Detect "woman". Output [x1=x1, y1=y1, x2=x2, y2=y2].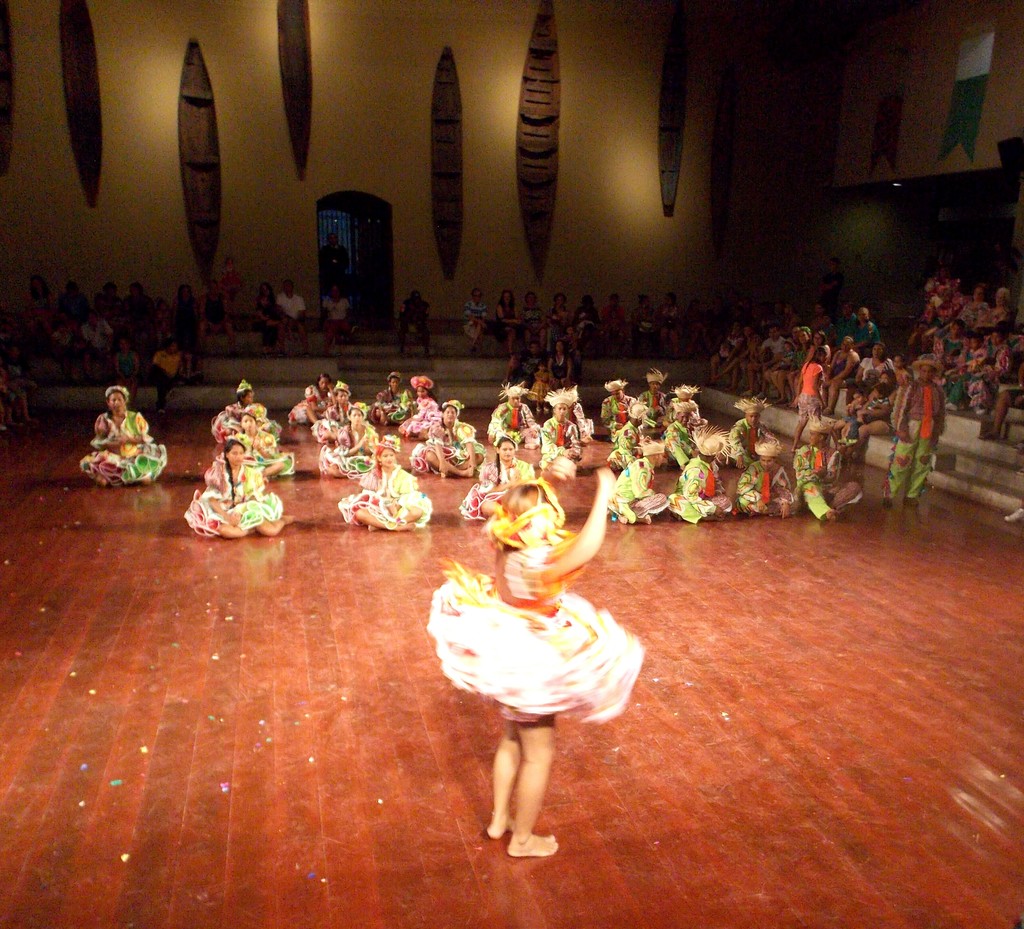
[x1=966, y1=290, x2=1009, y2=344].
